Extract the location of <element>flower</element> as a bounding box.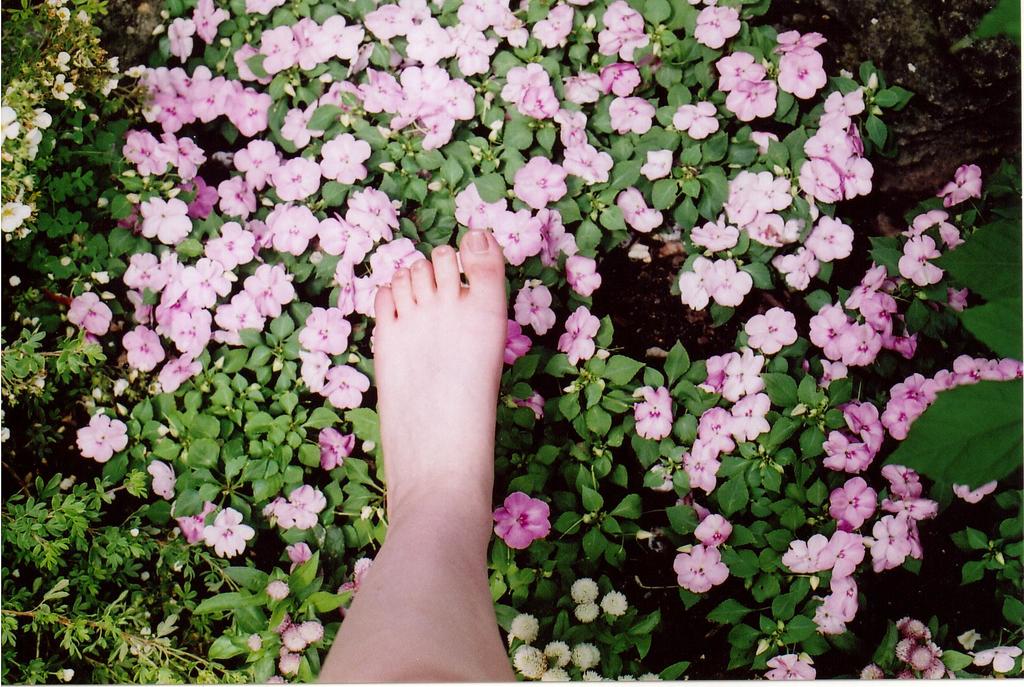
bbox=[975, 643, 1022, 677].
